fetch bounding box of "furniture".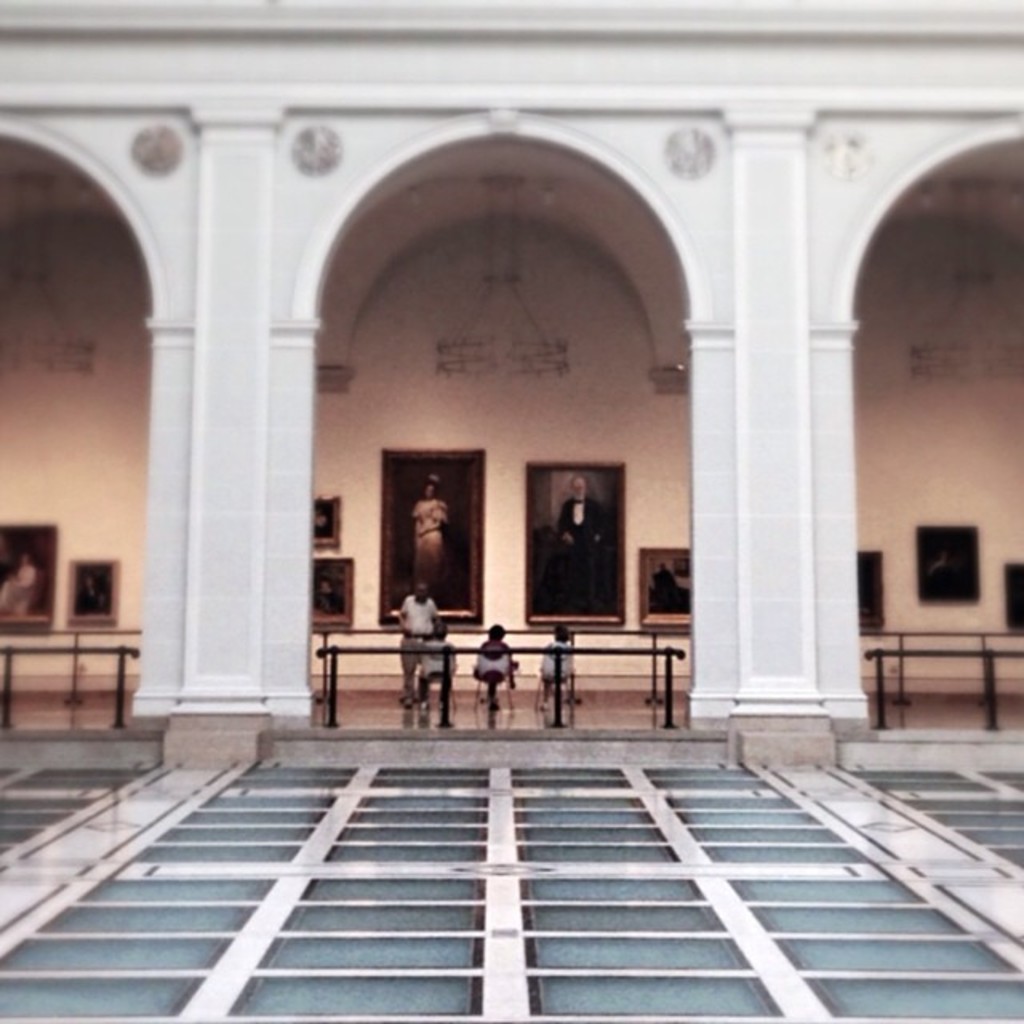
Bbox: x1=534 y1=656 x2=574 y2=717.
